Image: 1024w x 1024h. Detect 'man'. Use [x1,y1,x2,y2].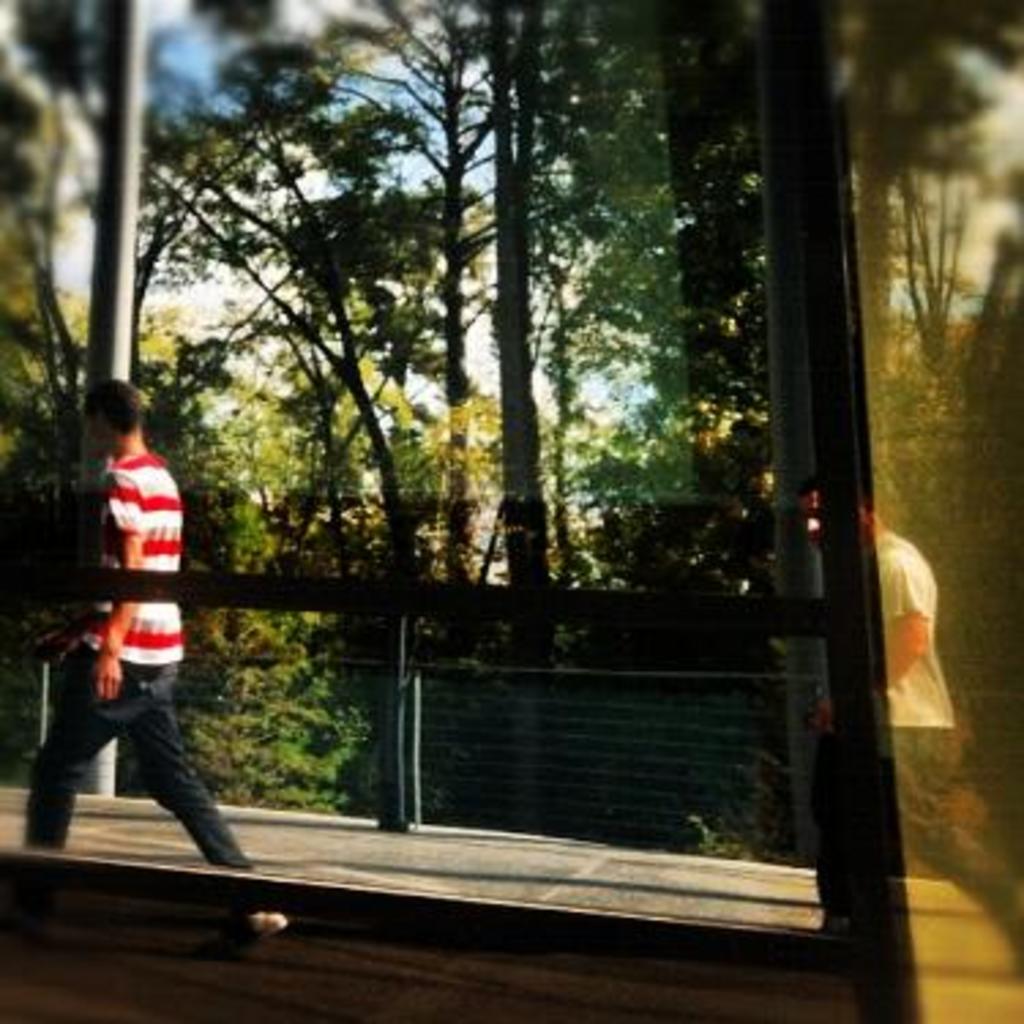
[795,475,1021,975].
